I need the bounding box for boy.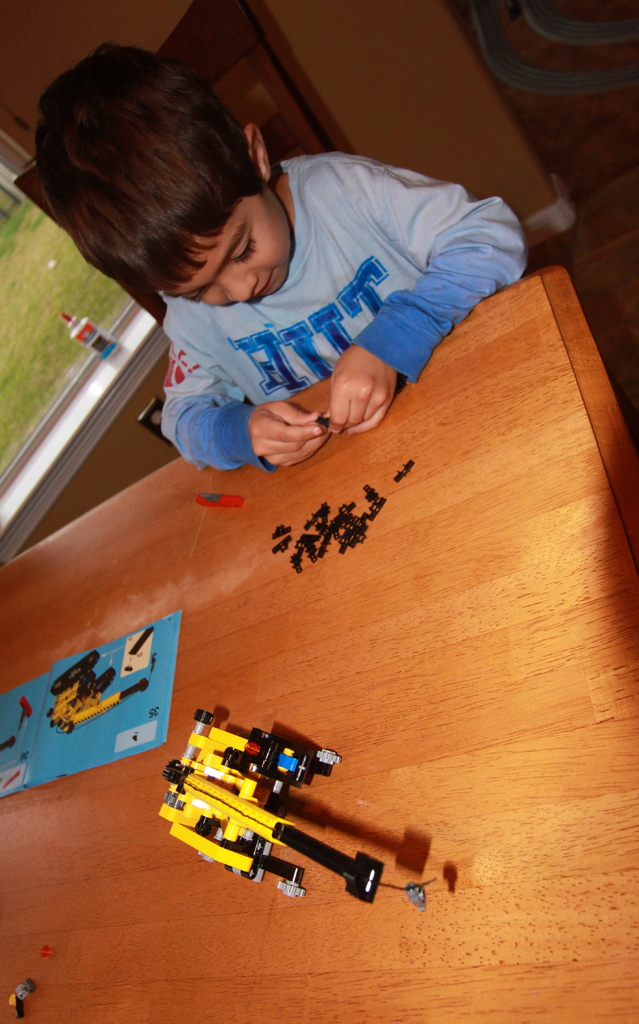
Here it is: {"x1": 35, "y1": 42, "x2": 535, "y2": 477}.
